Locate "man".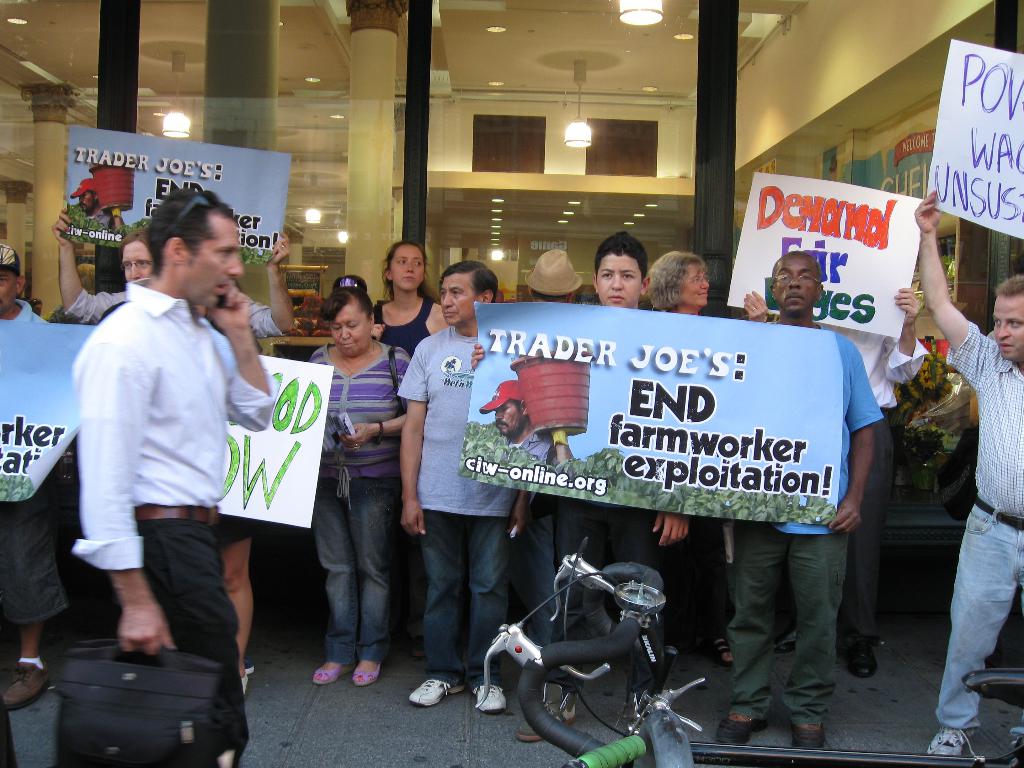
Bounding box: {"left": 70, "top": 206, "right": 273, "bottom": 767}.
